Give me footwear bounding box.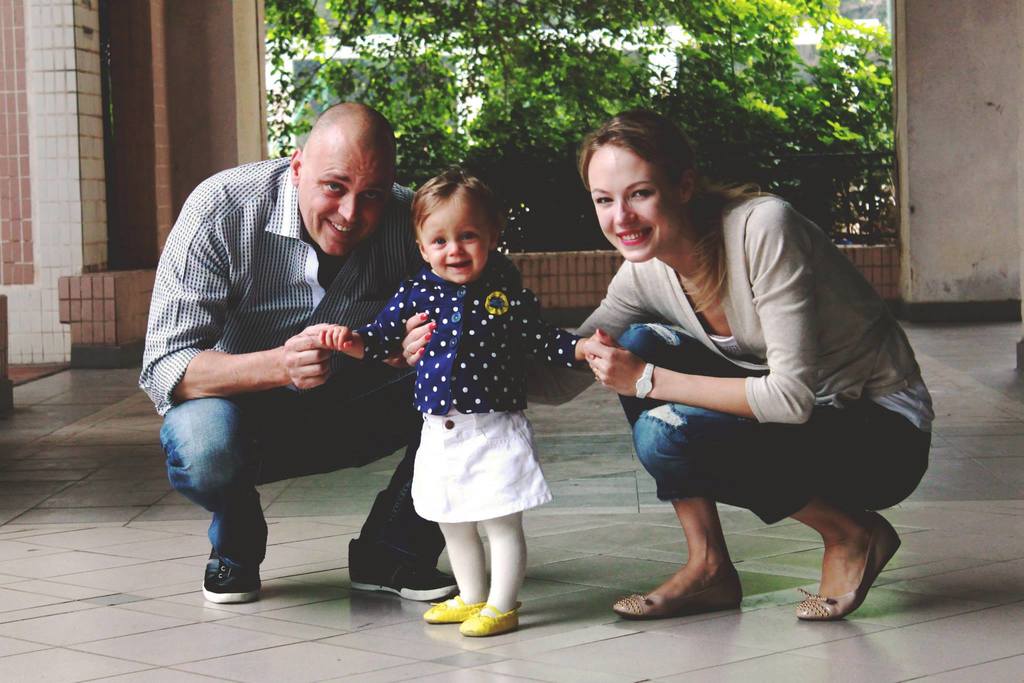
x1=613 y1=591 x2=739 y2=610.
